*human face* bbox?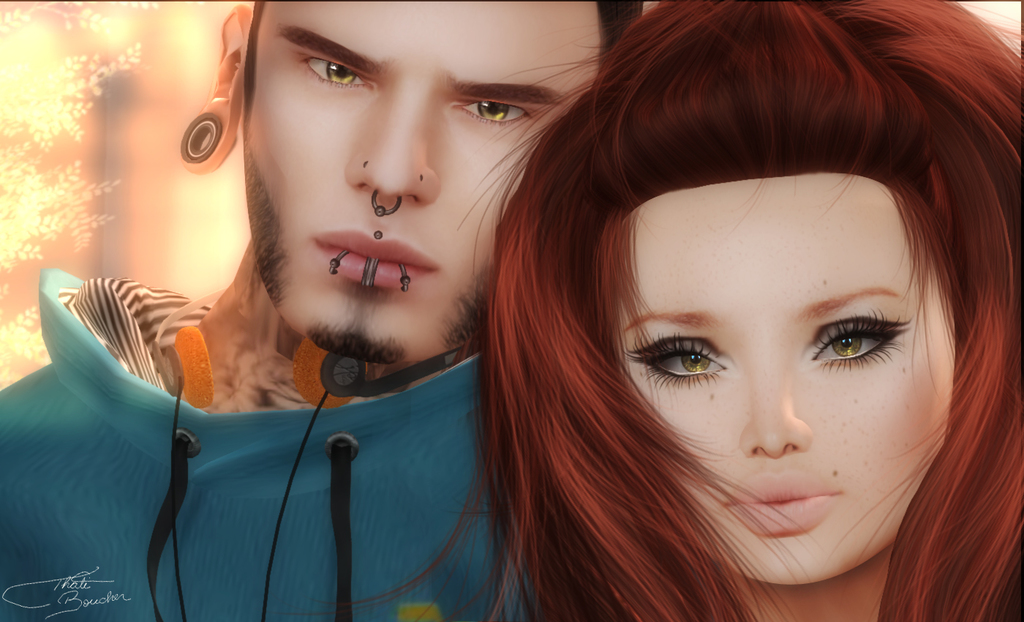
243:0:609:359
